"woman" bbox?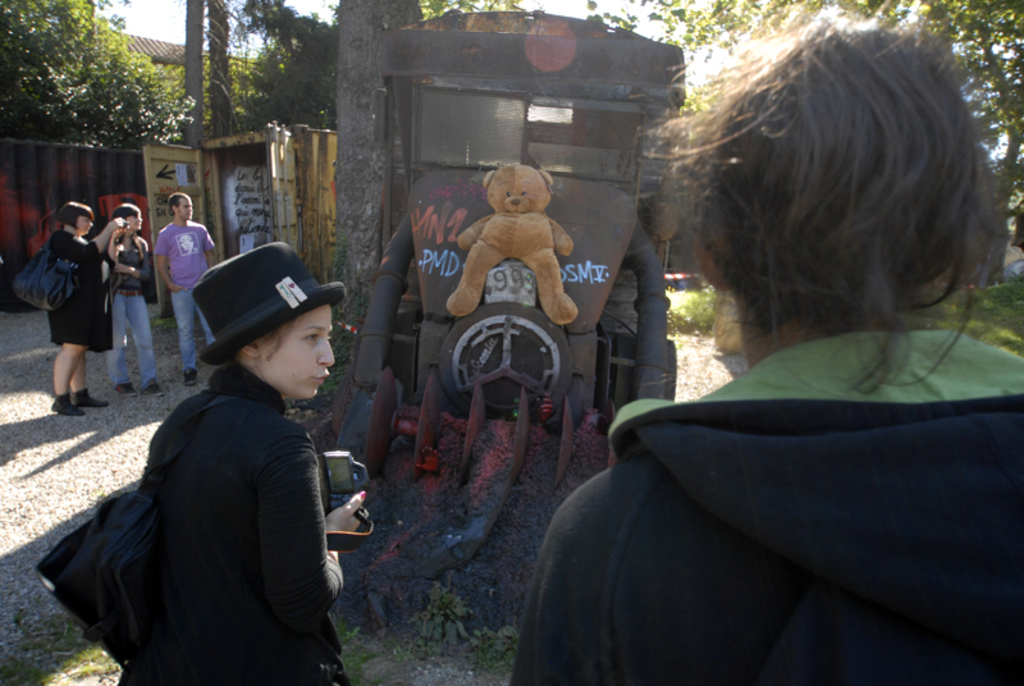
bbox=(45, 205, 129, 419)
